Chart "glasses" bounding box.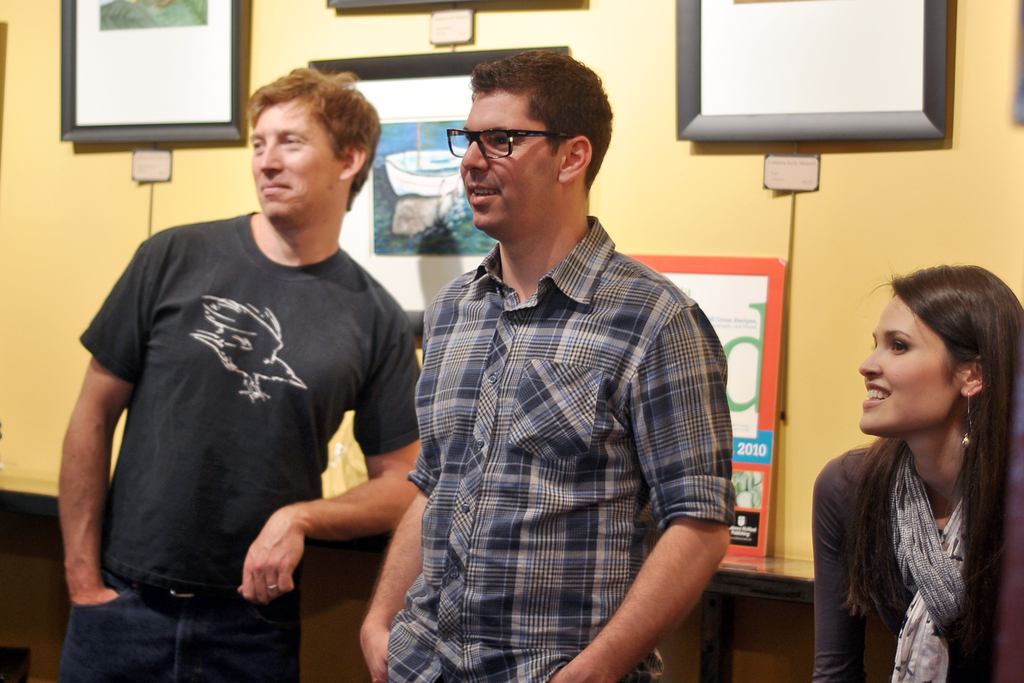
Charted: {"x1": 447, "y1": 129, "x2": 575, "y2": 159}.
